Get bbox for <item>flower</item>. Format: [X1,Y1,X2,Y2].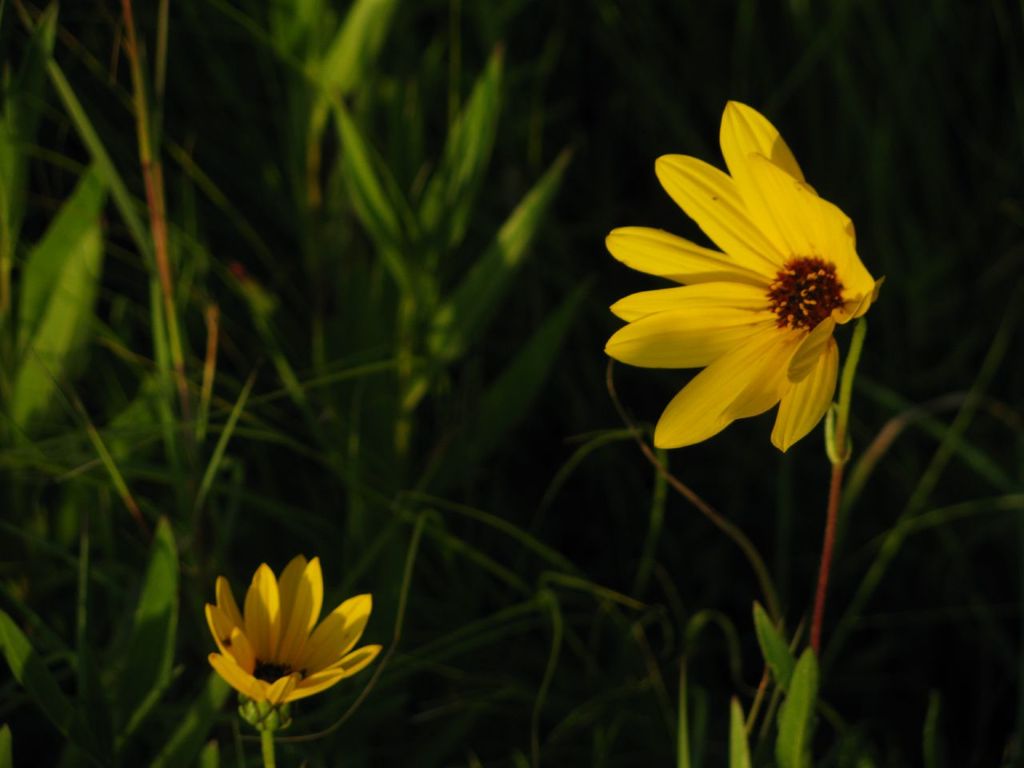
[603,98,875,448].
